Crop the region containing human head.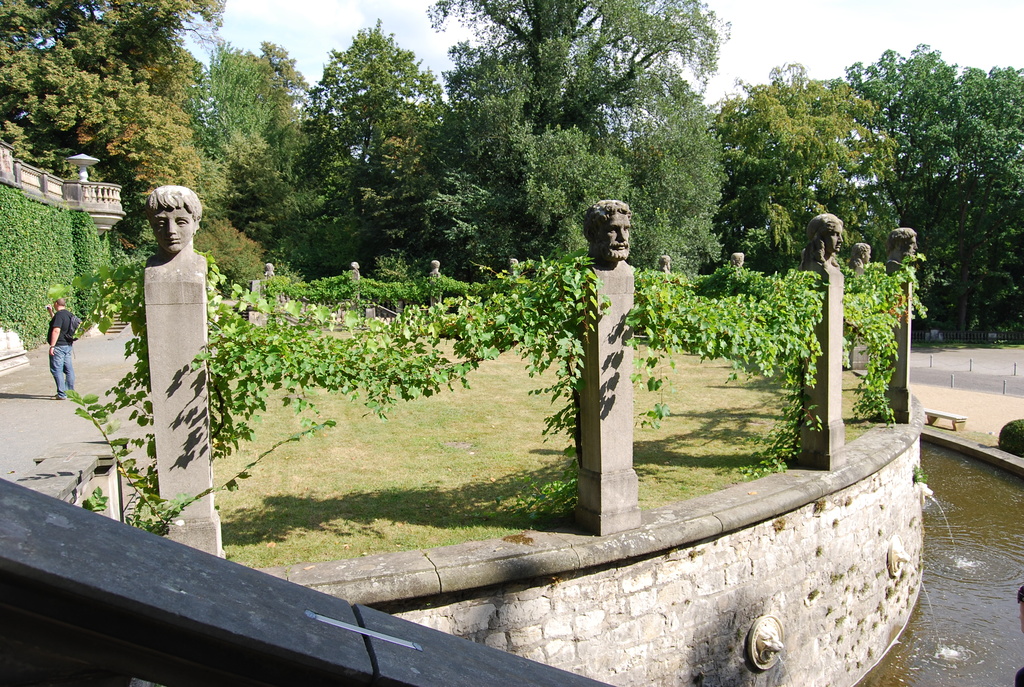
Crop region: left=730, top=250, right=746, bottom=274.
